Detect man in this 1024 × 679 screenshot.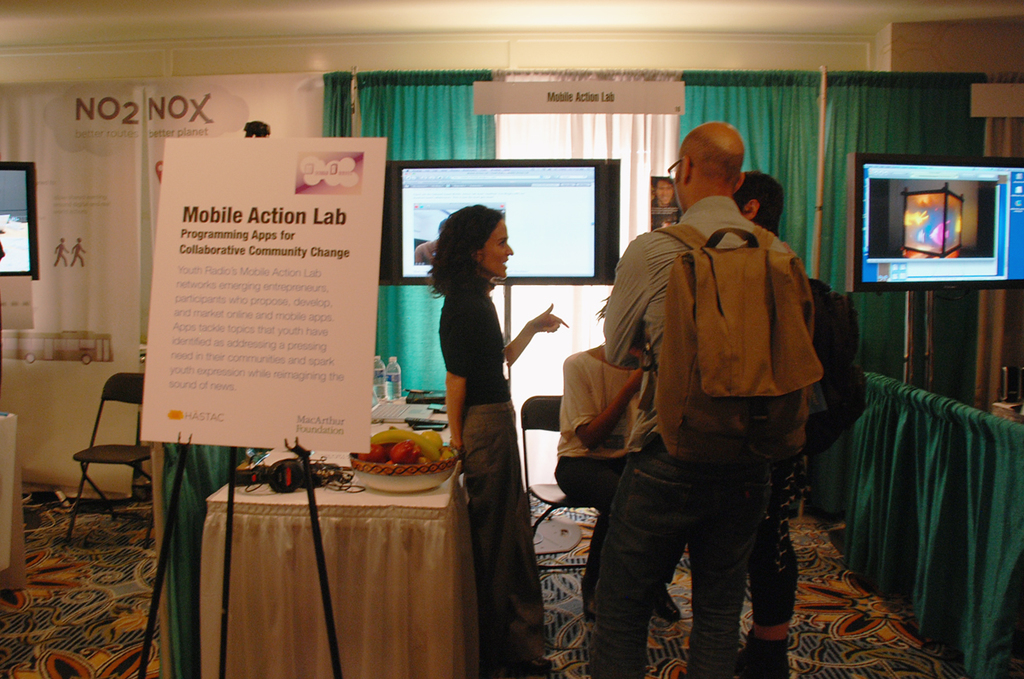
Detection: 580, 136, 857, 664.
